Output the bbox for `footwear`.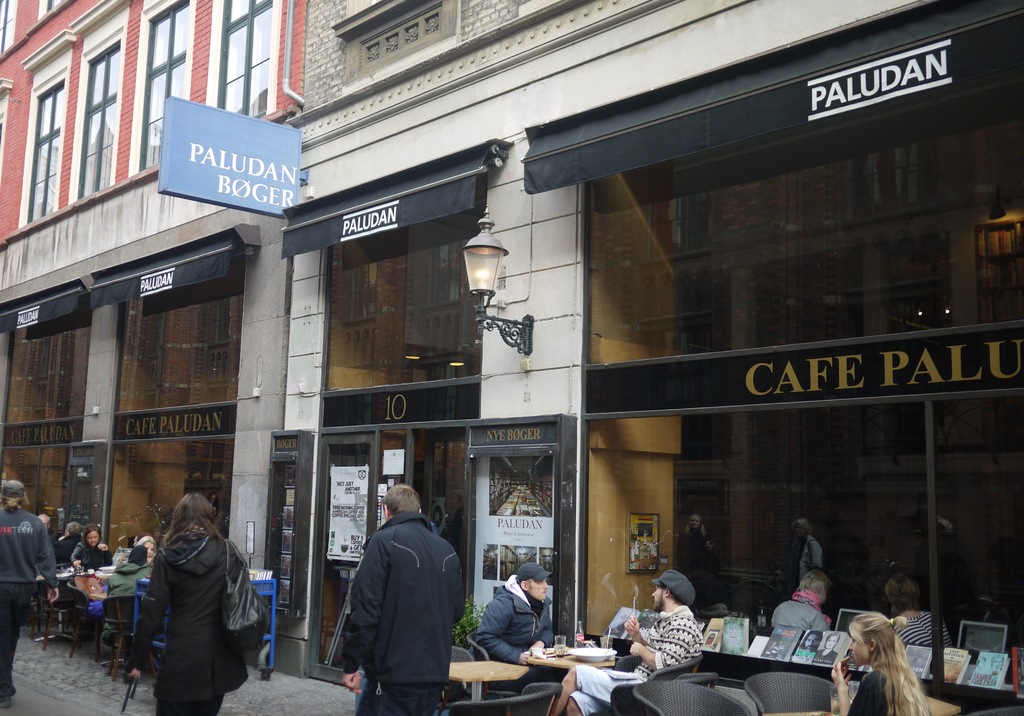
x1=0, y1=698, x2=10, y2=711.
